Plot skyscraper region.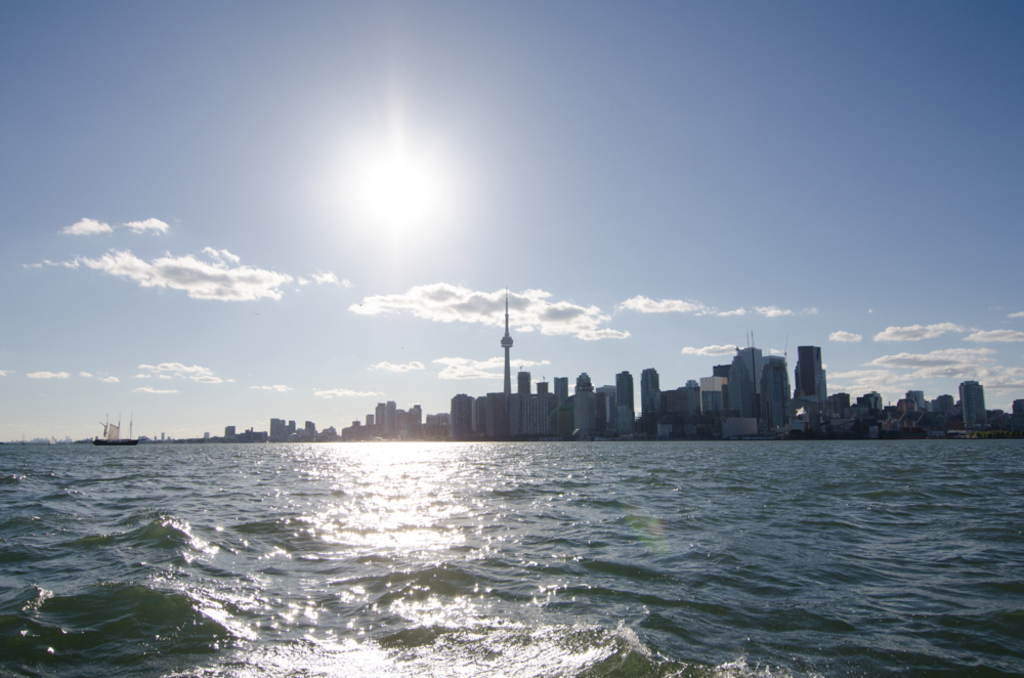
Plotted at 905/390/926/412.
